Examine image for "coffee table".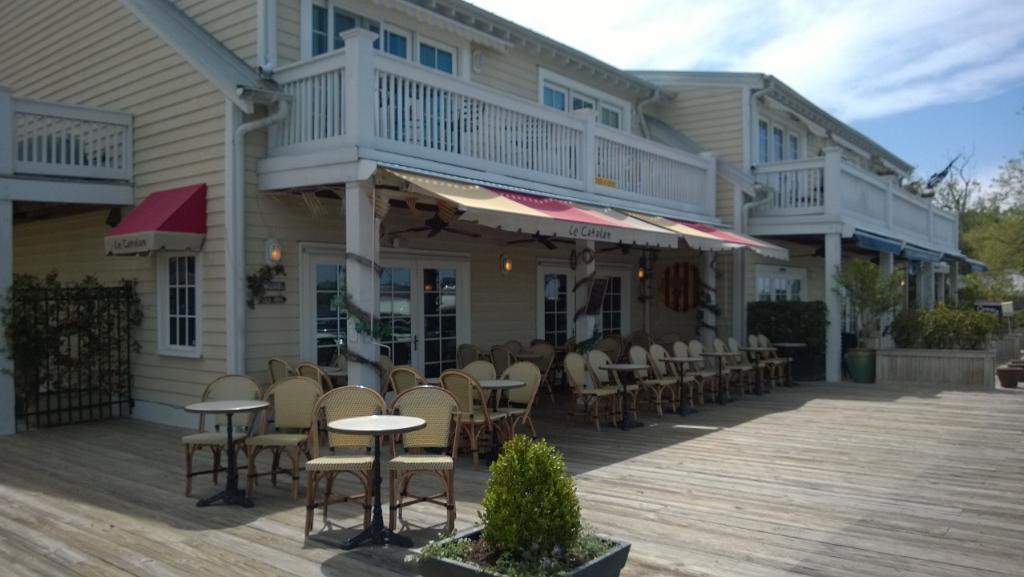
Examination result: (183, 399, 271, 510).
